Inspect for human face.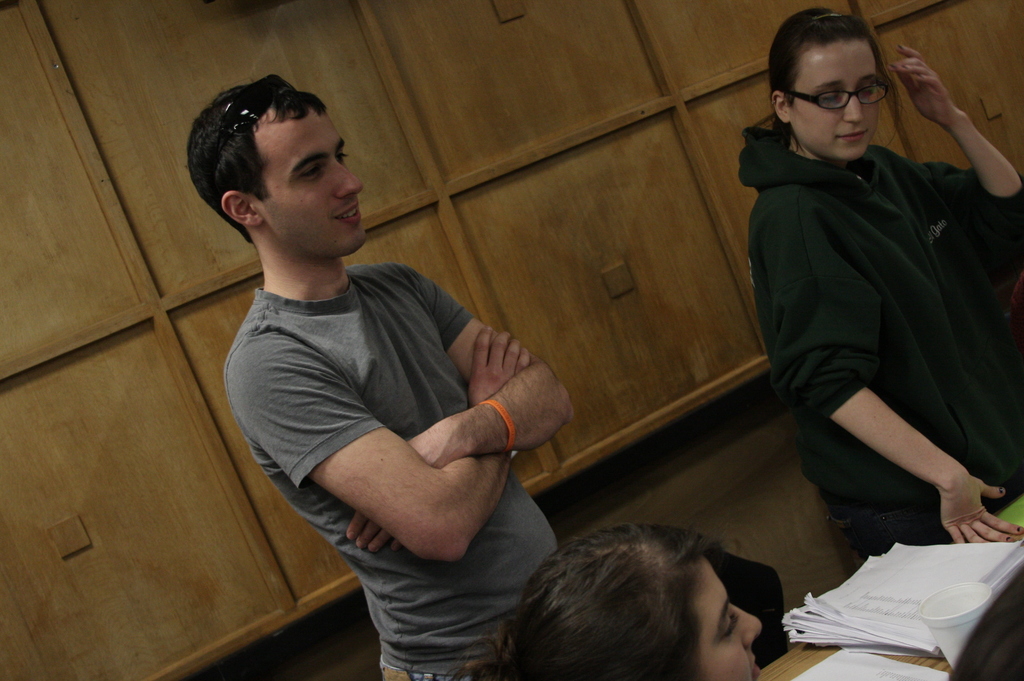
Inspection: 253,102,363,253.
